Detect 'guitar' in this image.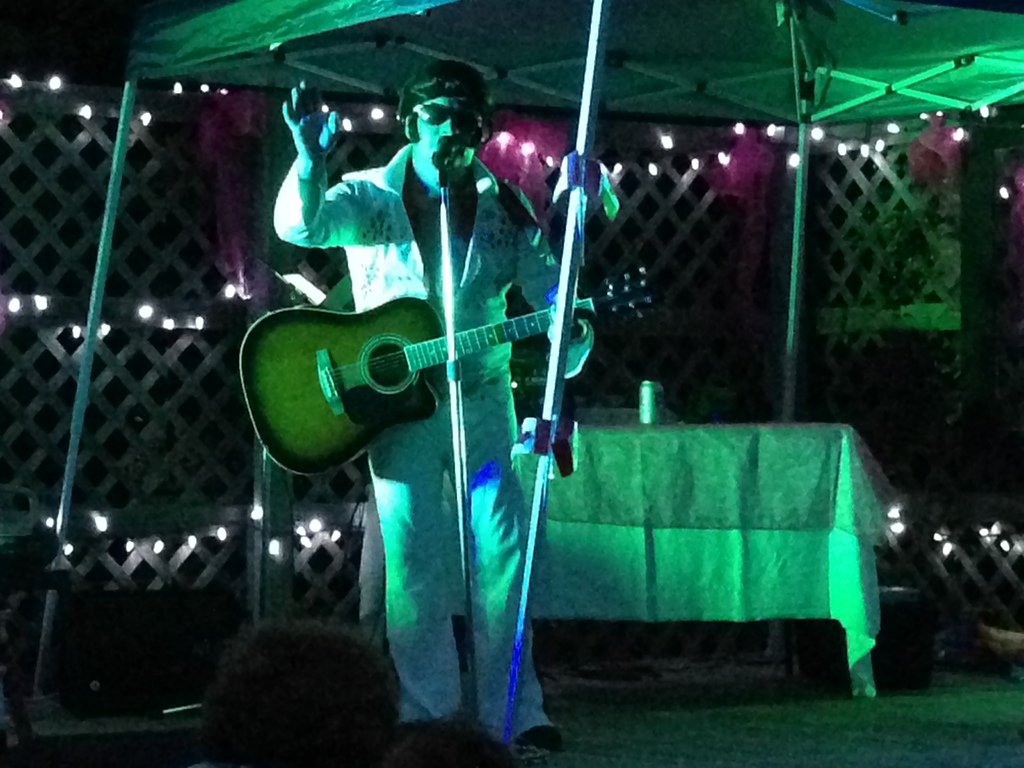
Detection: x1=232, y1=255, x2=618, y2=479.
